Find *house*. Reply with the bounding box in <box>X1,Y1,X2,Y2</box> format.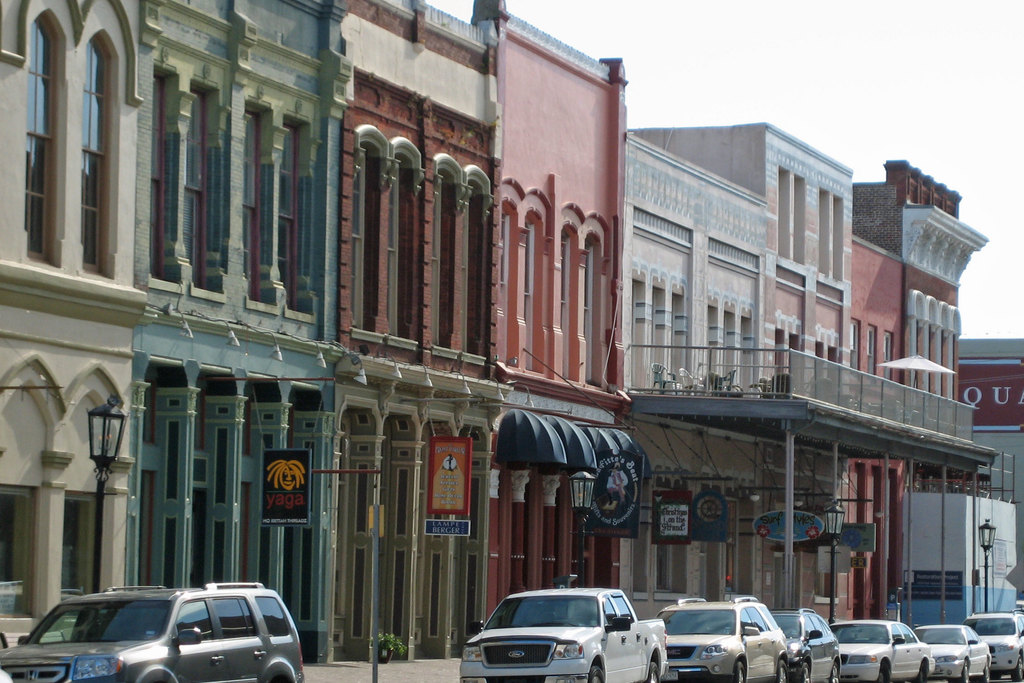
<box>619,188,775,644</box>.
